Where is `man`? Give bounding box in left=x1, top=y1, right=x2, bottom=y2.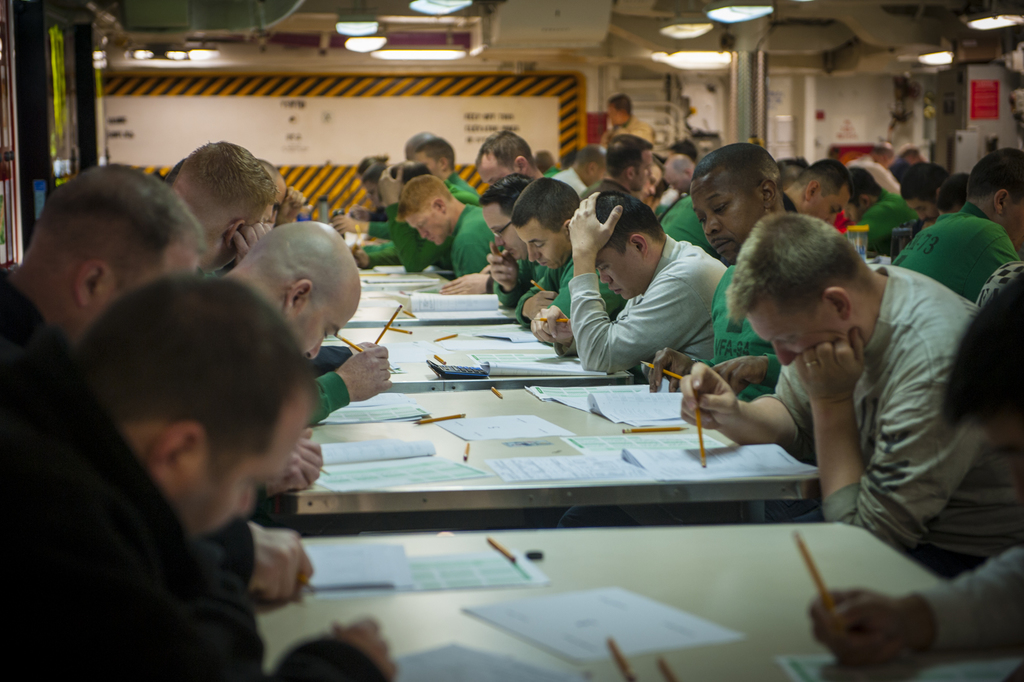
left=220, top=220, right=364, bottom=491.
